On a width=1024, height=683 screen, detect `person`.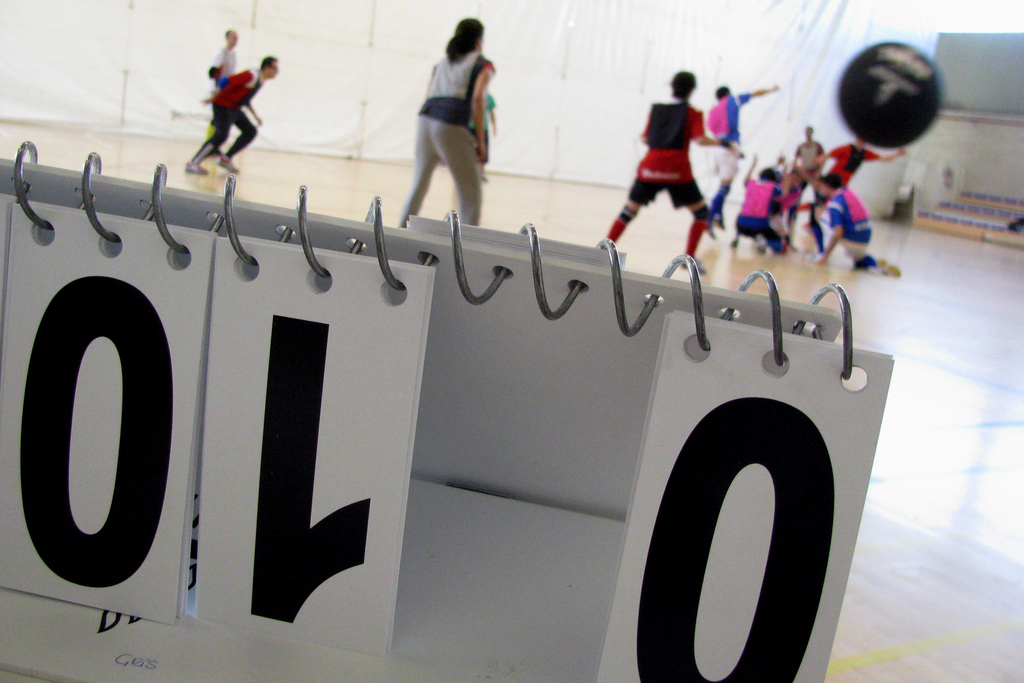
<region>600, 68, 742, 278</region>.
